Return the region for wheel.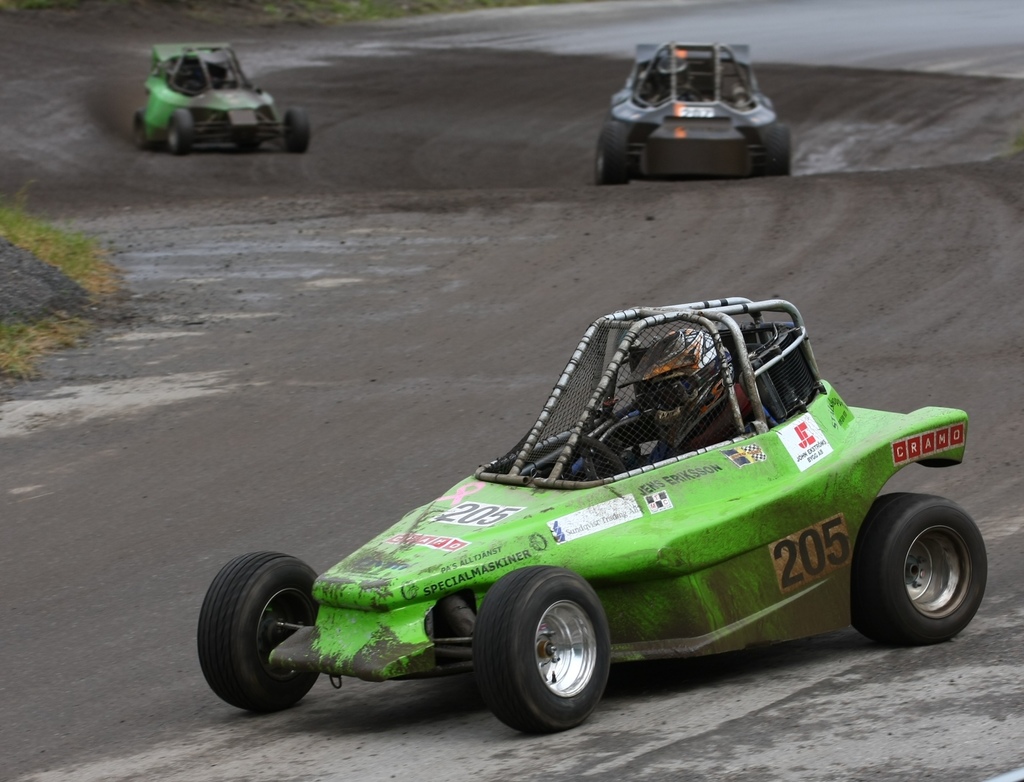
left=283, top=106, right=308, bottom=152.
